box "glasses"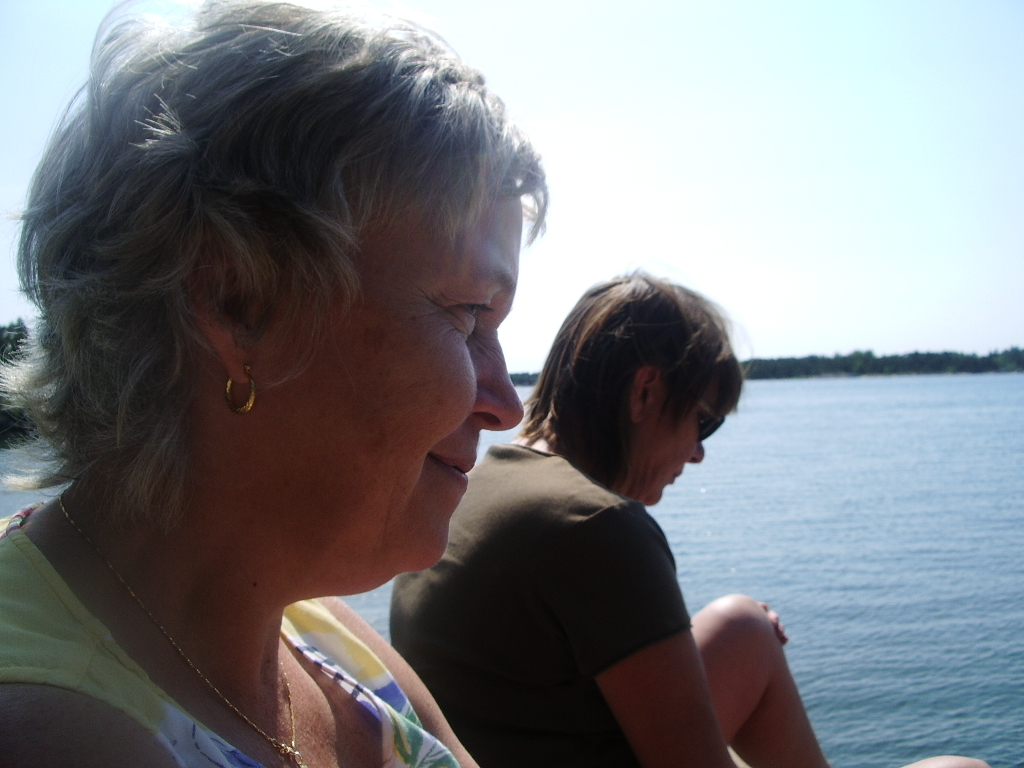
detection(699, 416, 724, 444)
